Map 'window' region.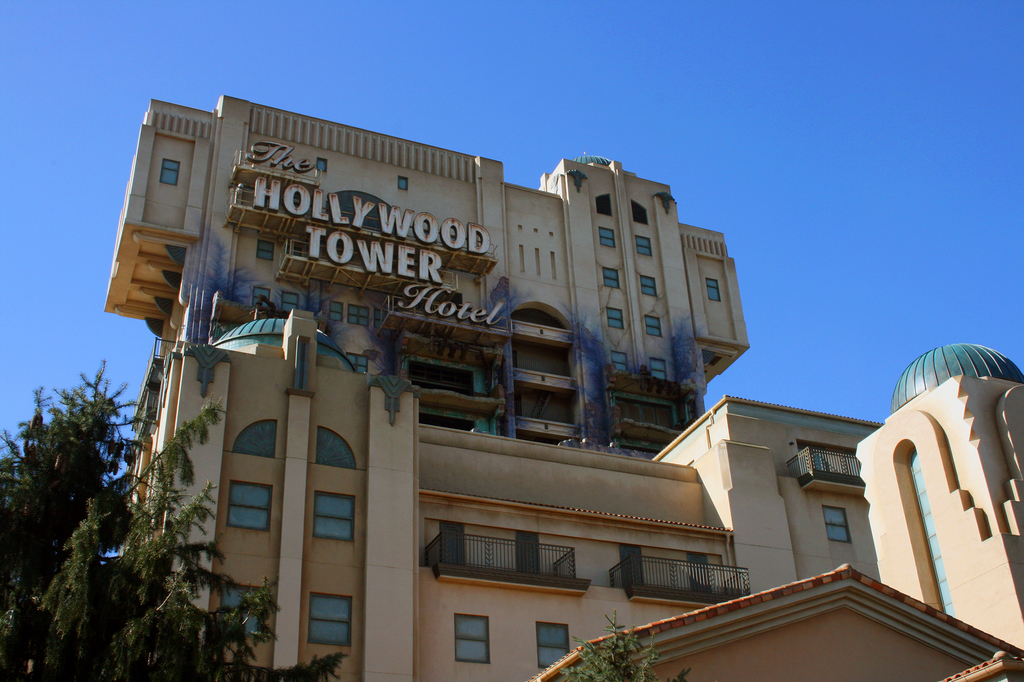
Mapped to 644, 318, 663, 340.
